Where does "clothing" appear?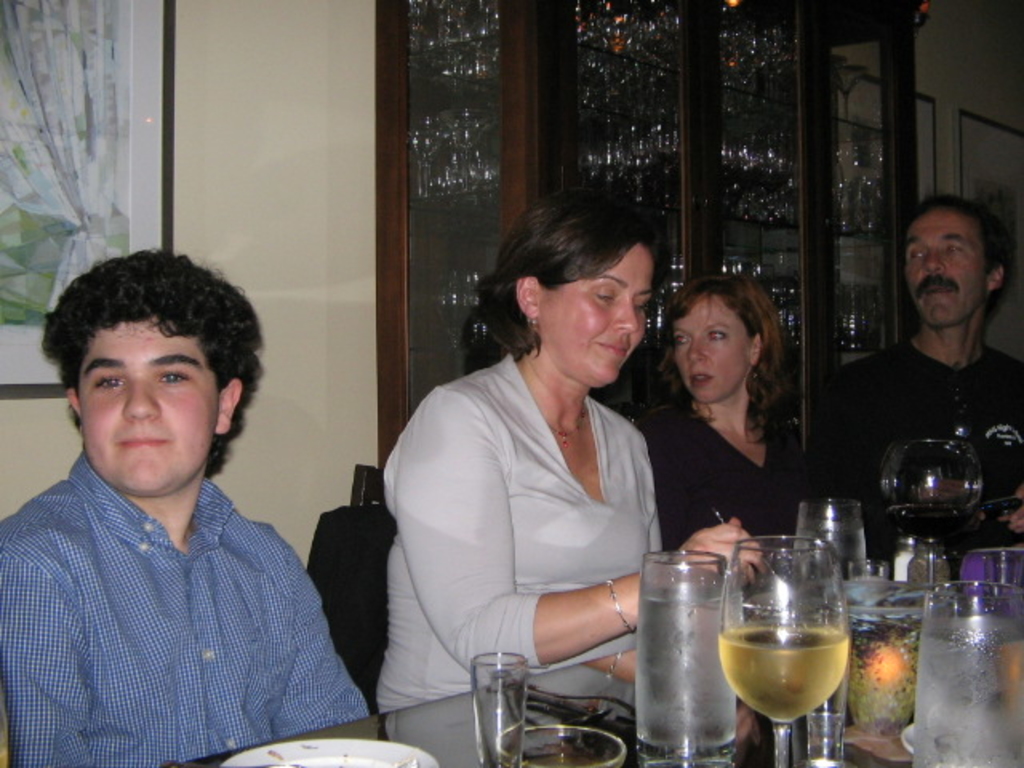
Appears at locate(642, 400, 856, 594).
